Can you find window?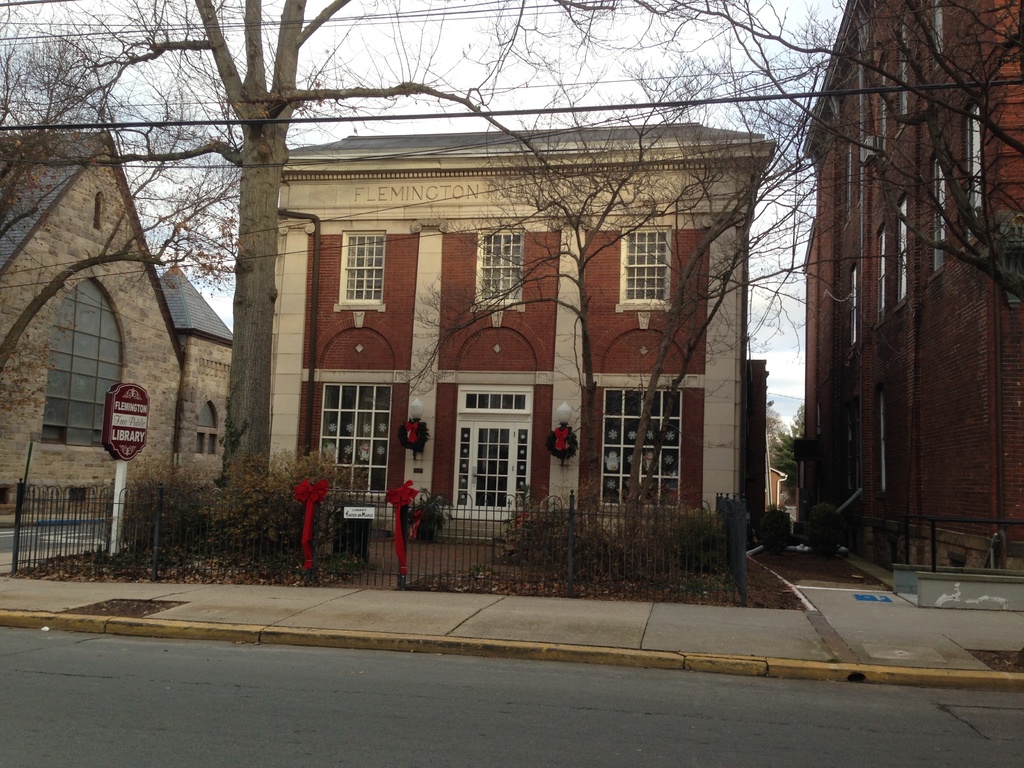
Yes, bounding box: select_region(602, 383, 685, 514).
